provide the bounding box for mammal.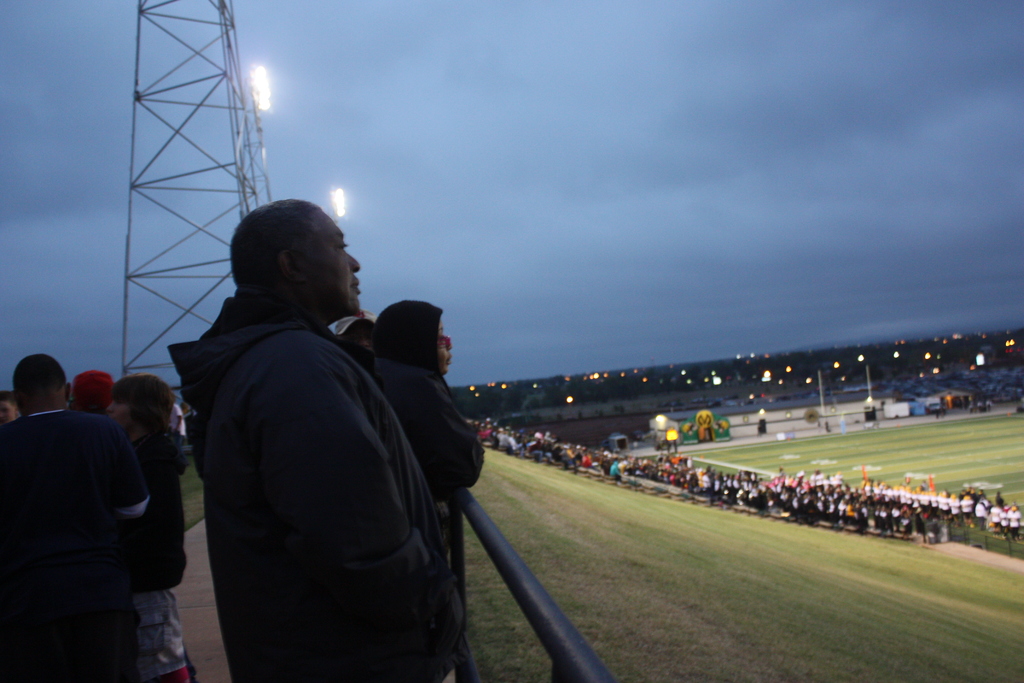
box=[73, 367, 124, 415].
